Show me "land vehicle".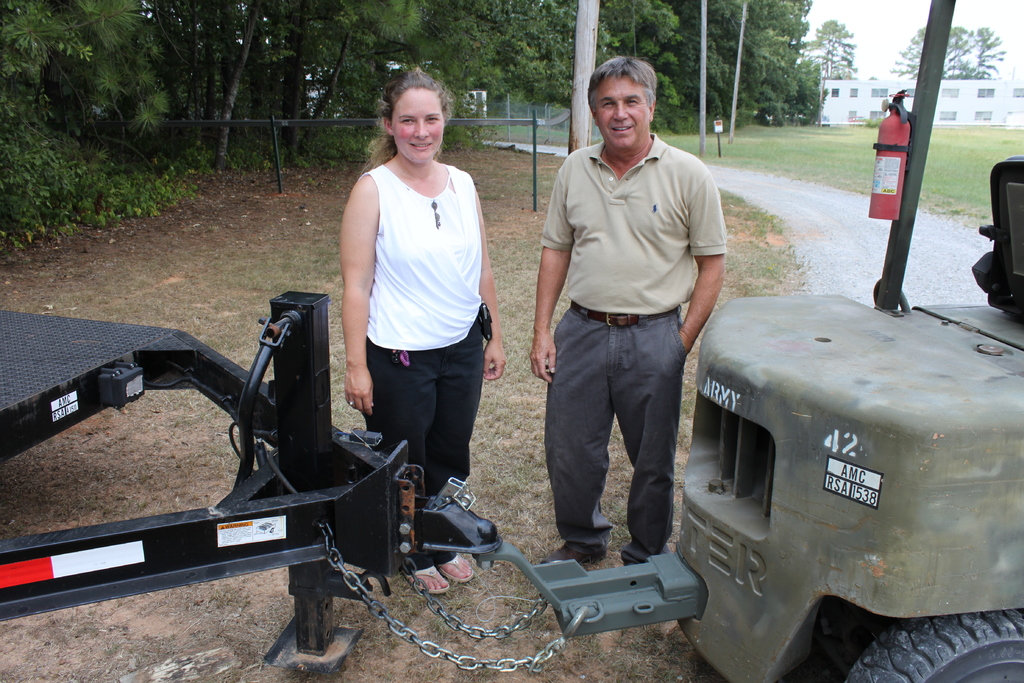
"land vehicle" is here: (x1=0, y1=0, x2=1023, y2=682).
